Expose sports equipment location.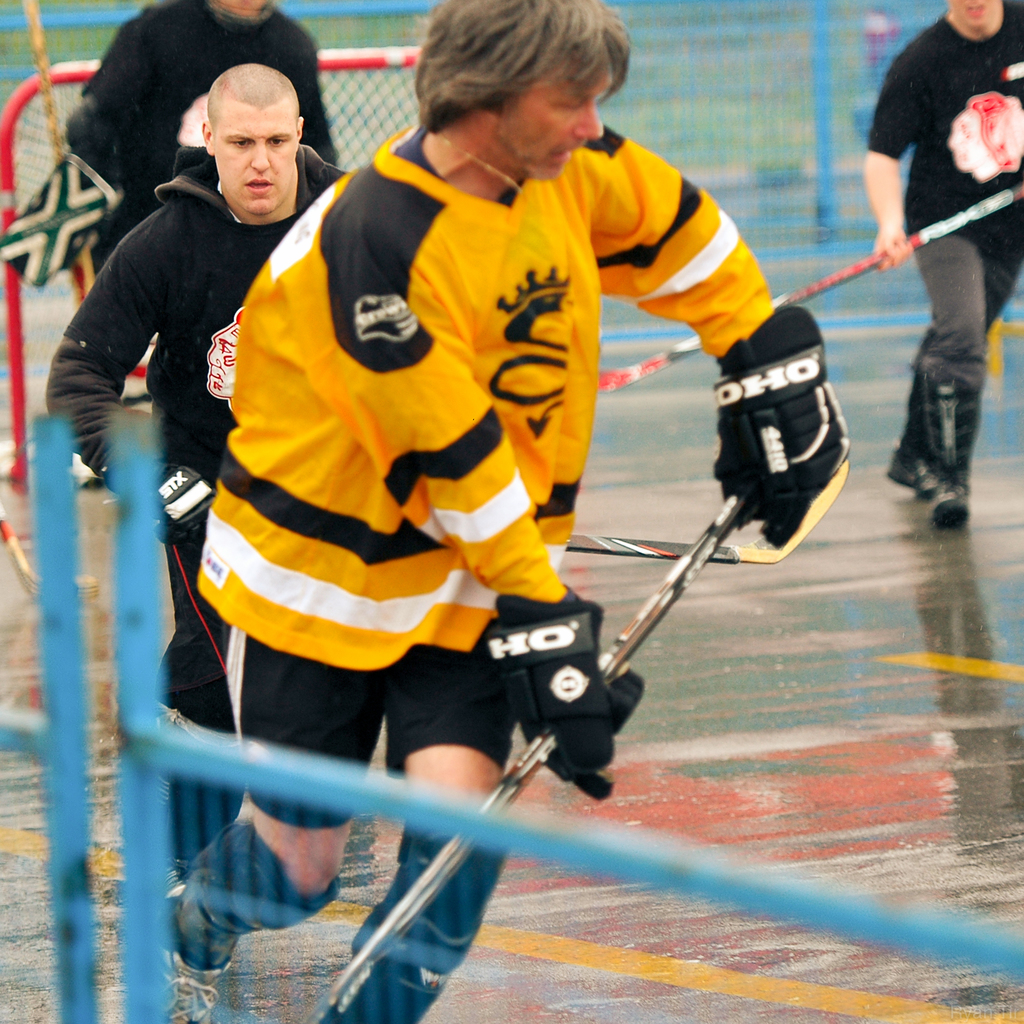
Exposed at detection(598, 181, 1023, 393).
